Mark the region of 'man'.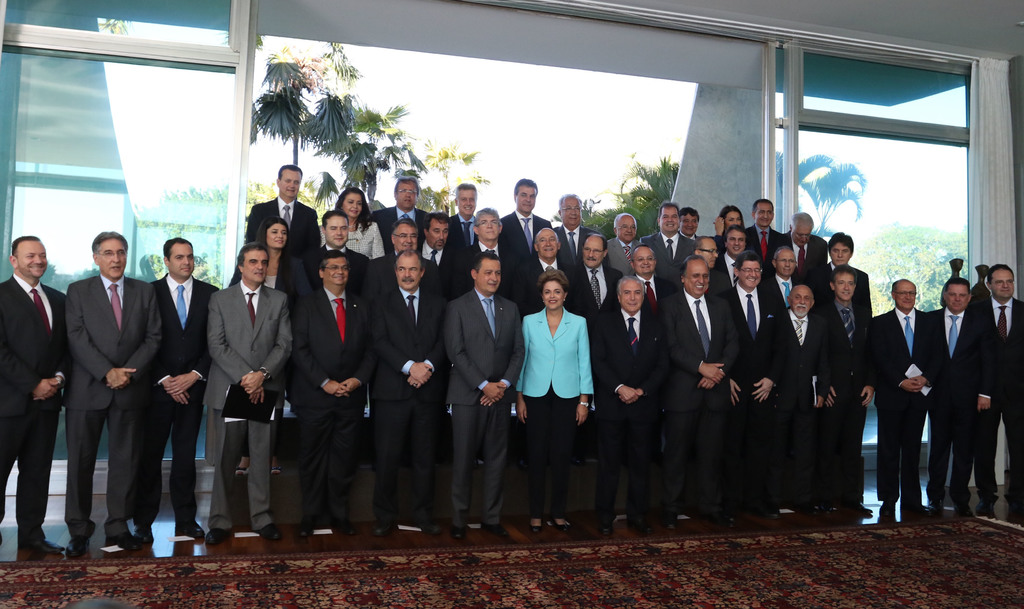
Region: (929,259,1012,521).
